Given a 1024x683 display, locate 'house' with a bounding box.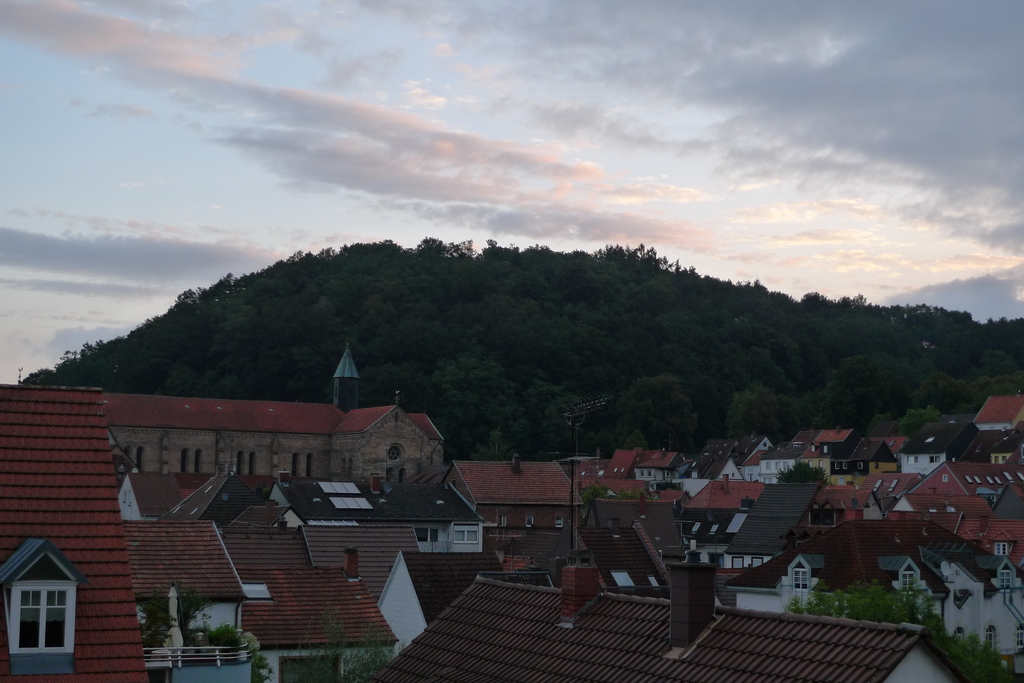
Located: select_region(840, 438, 897, 481).
